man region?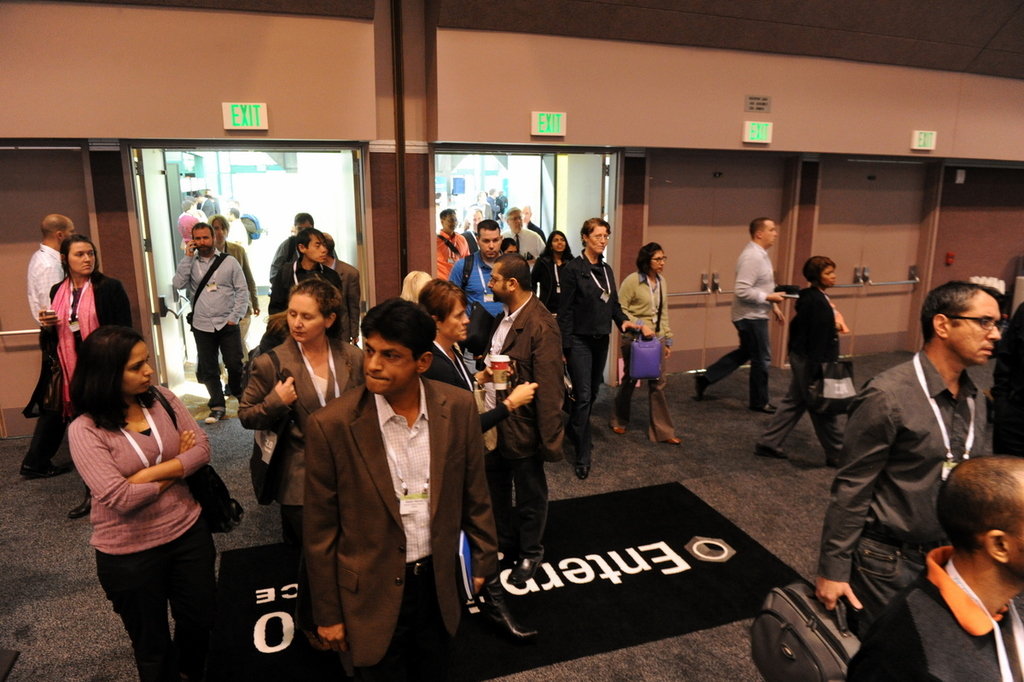
box=[169, 227, 248, 430]
